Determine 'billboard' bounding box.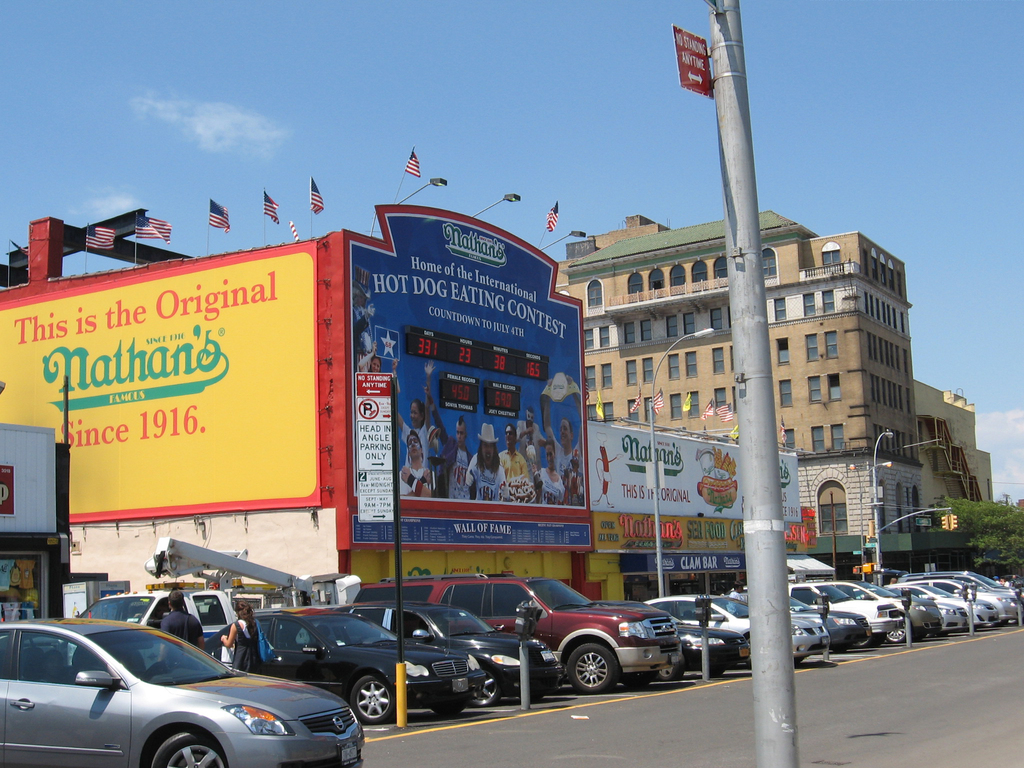
Determined: {"x1": 31, "y1": 247, "x2": 348, "y2": 559}.
